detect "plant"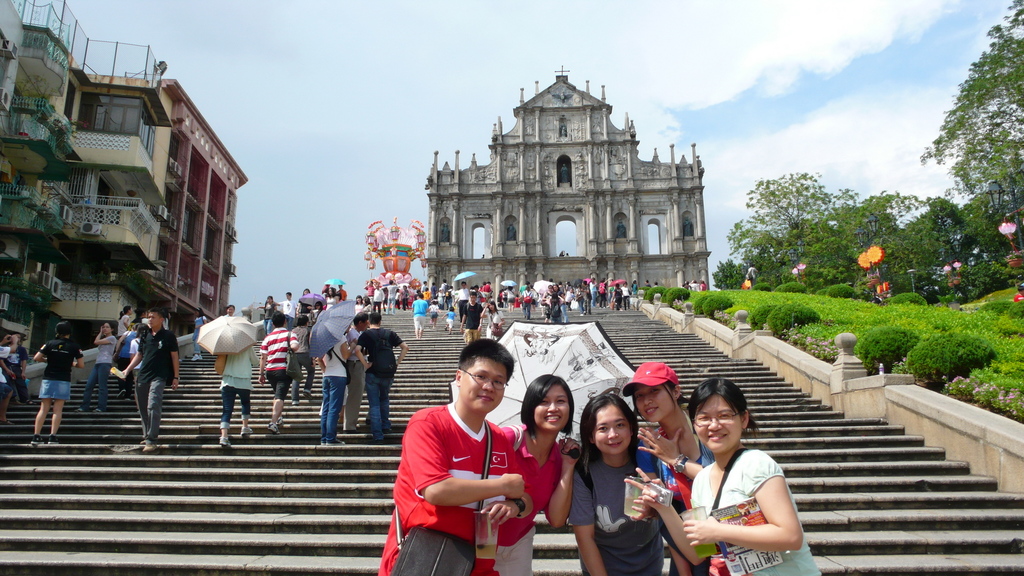
left=901, top=331, right=996, bottom=387
